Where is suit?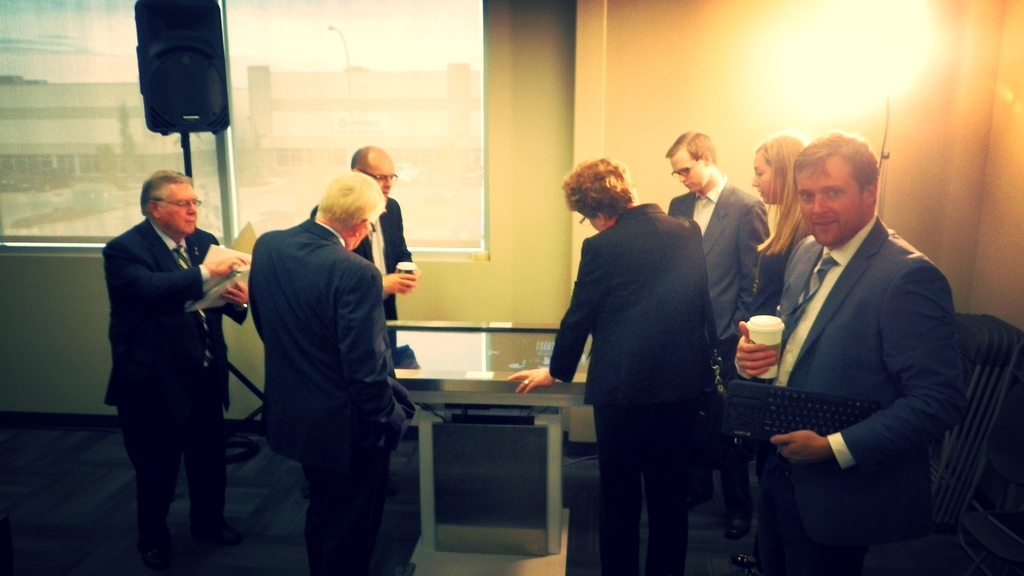
x1=308, y1=193, x2=420, y2=324.
